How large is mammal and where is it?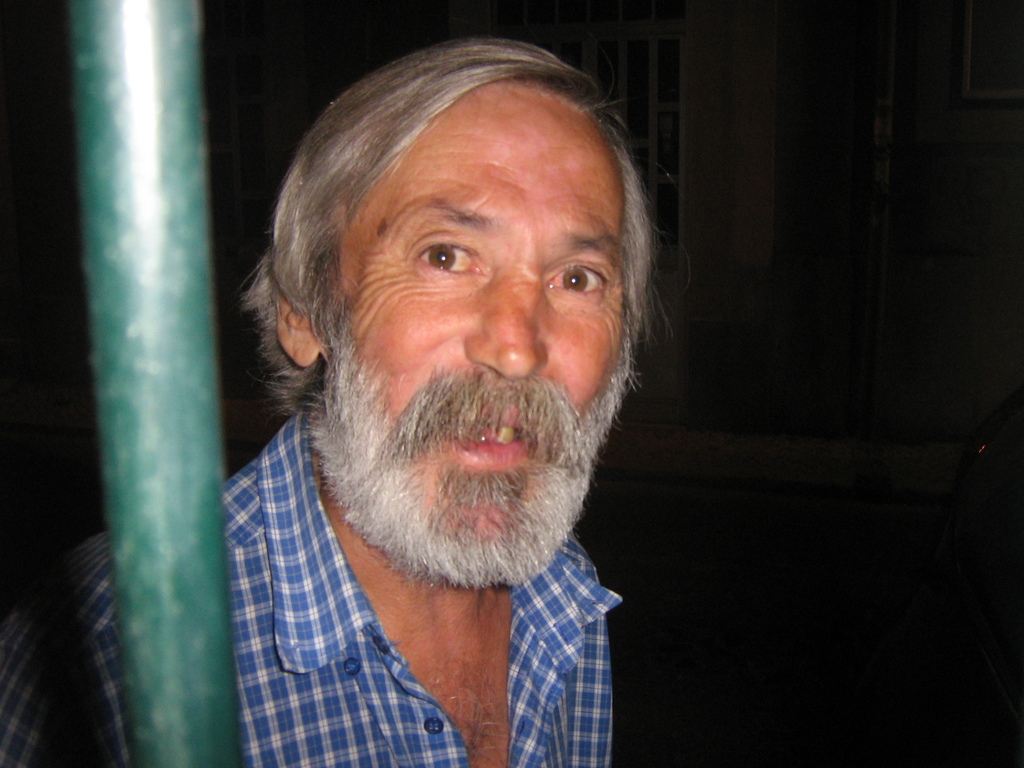
Bounding box: 193/3/709/748.
